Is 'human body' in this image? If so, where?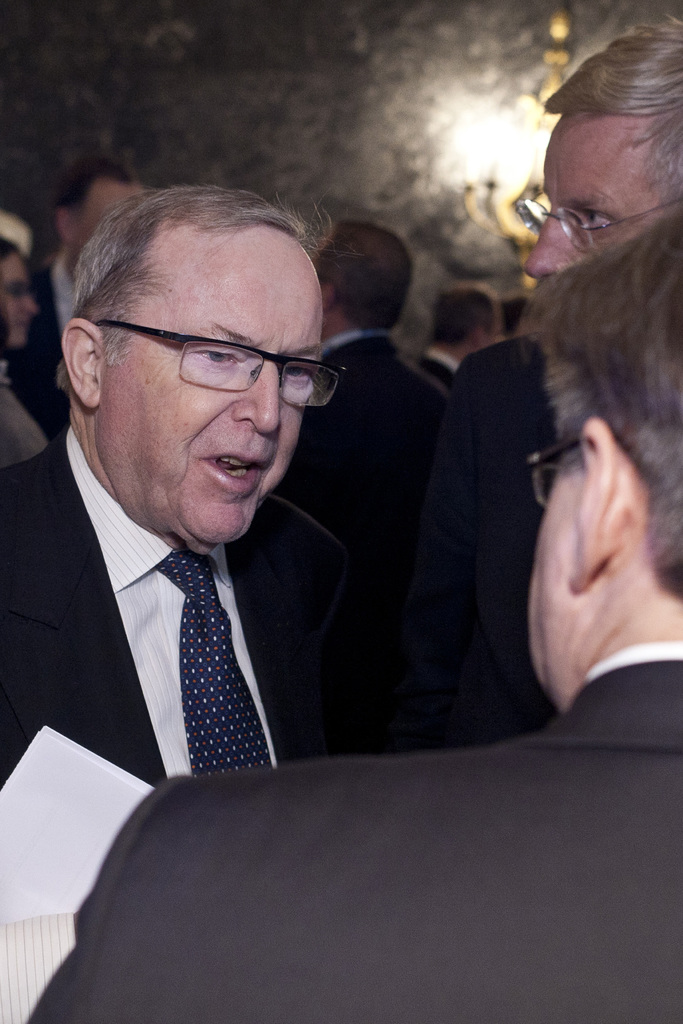
Yes, at [268, 335, 454, 607].
